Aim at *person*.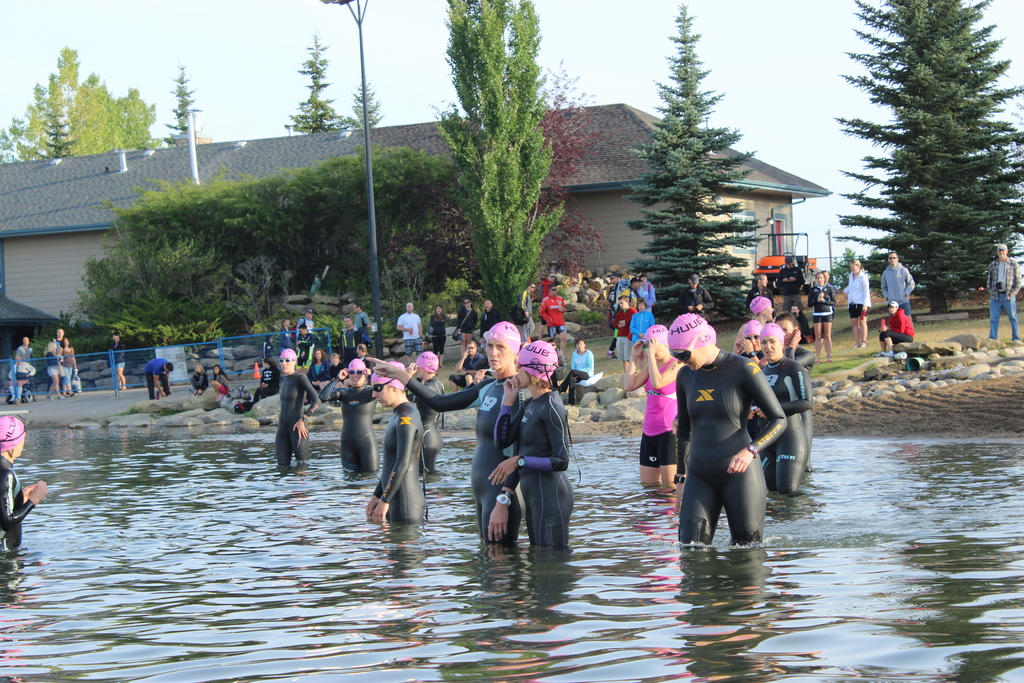
Aimed at pyautogui.locateOnScreen(248, 350, 282, 404).
